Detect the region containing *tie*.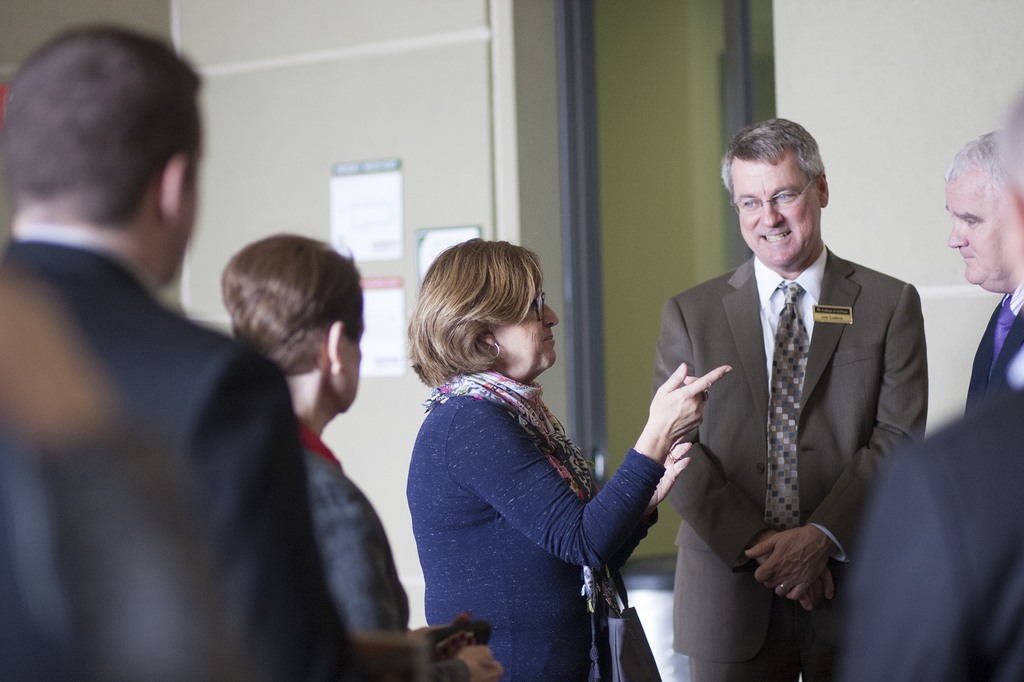
x1=767 y1=281 x2=806 y2=533.
